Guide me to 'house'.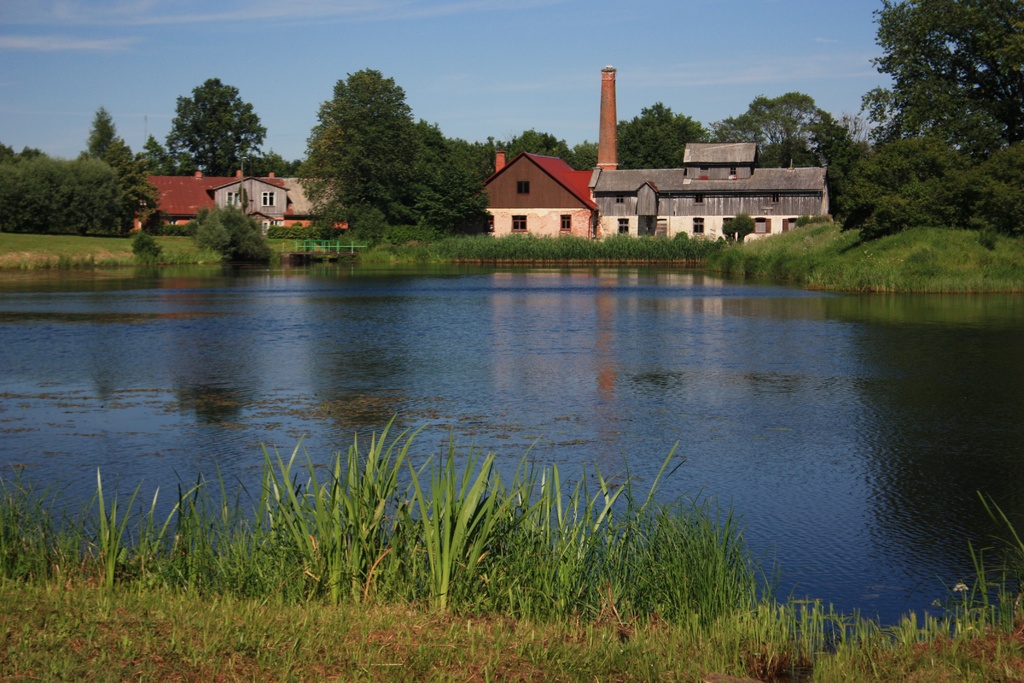
Guidance: box(122, 152, 355, 235).
